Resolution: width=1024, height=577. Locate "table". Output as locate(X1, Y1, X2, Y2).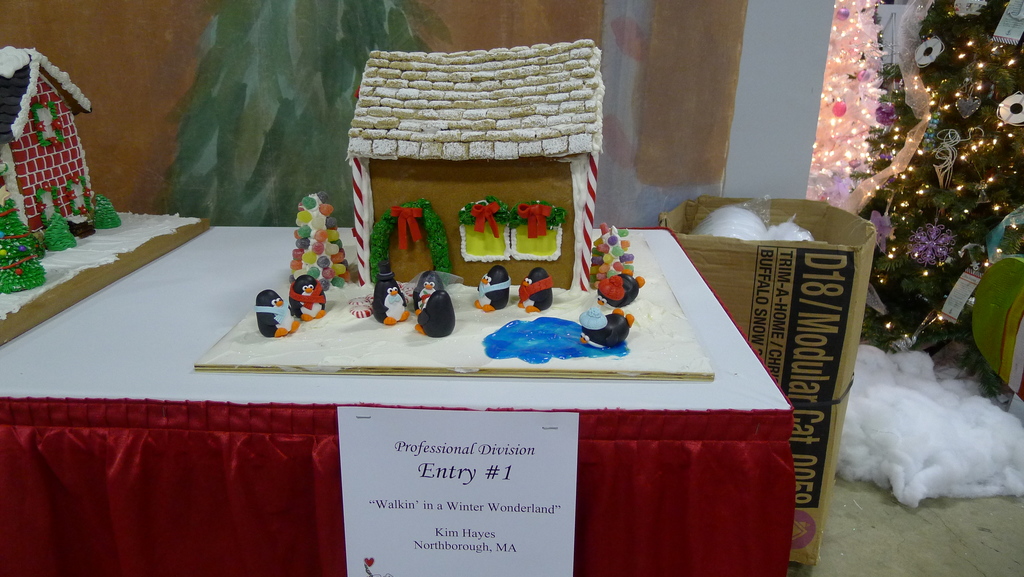
locate(0, 220, 796, 576).
